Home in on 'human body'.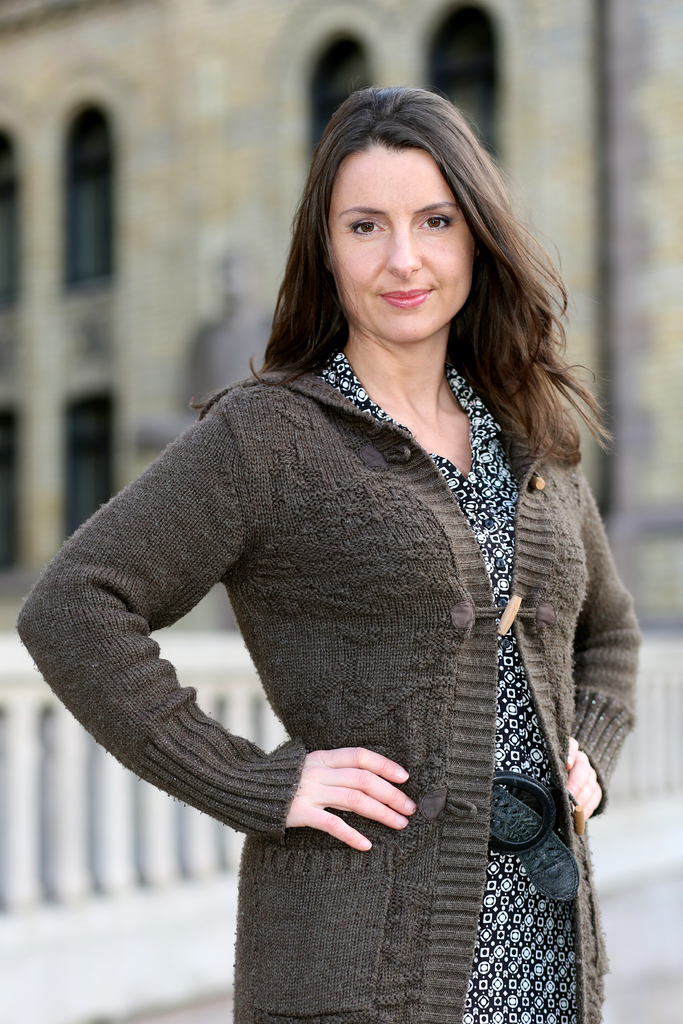
Homed in at bbox(0, 185, 673, 997).
